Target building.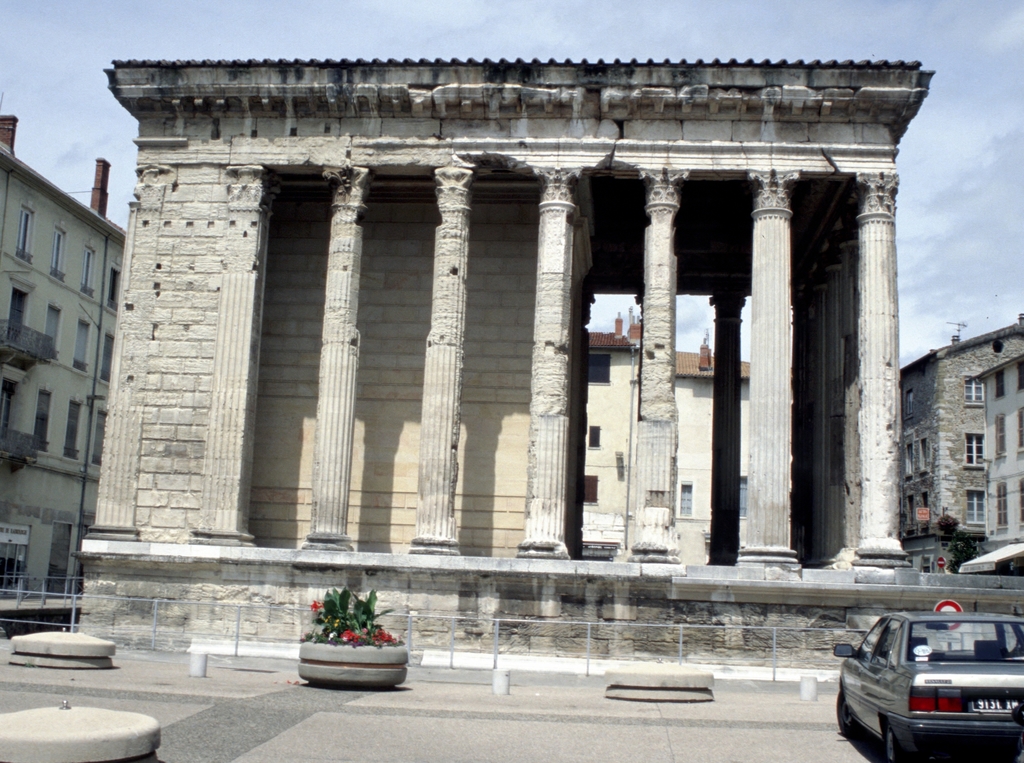
Target region: <region>968, 354, 1023, 552</region>.
